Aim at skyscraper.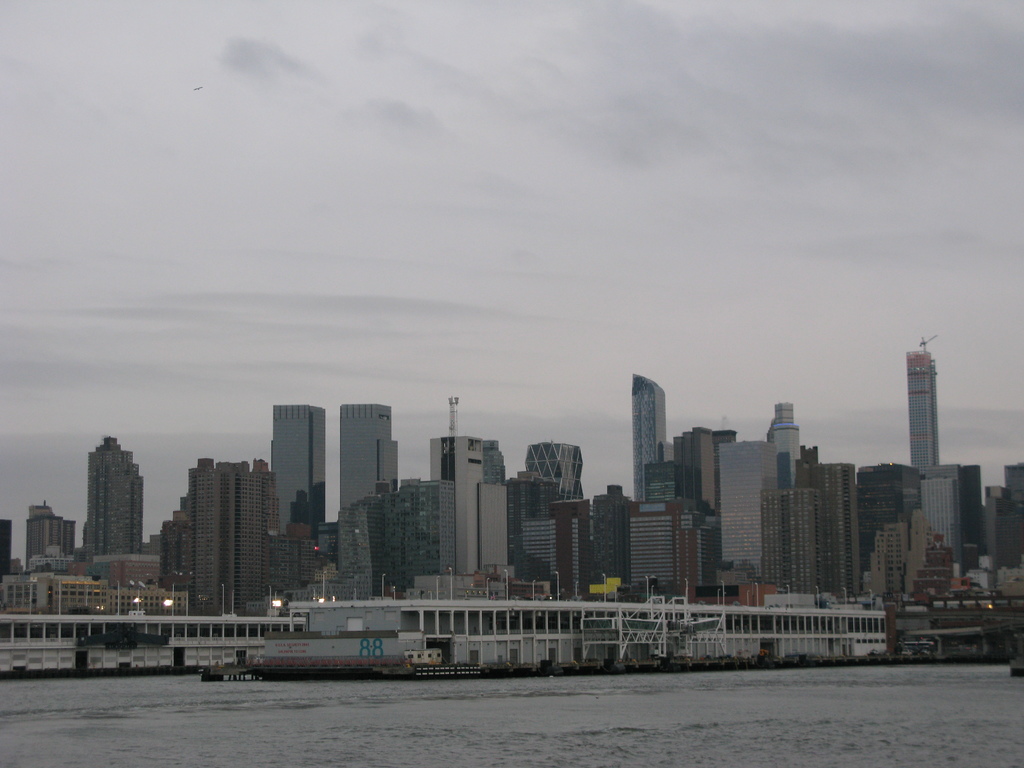
Aimed at locate(214, 452, 262, 611).
